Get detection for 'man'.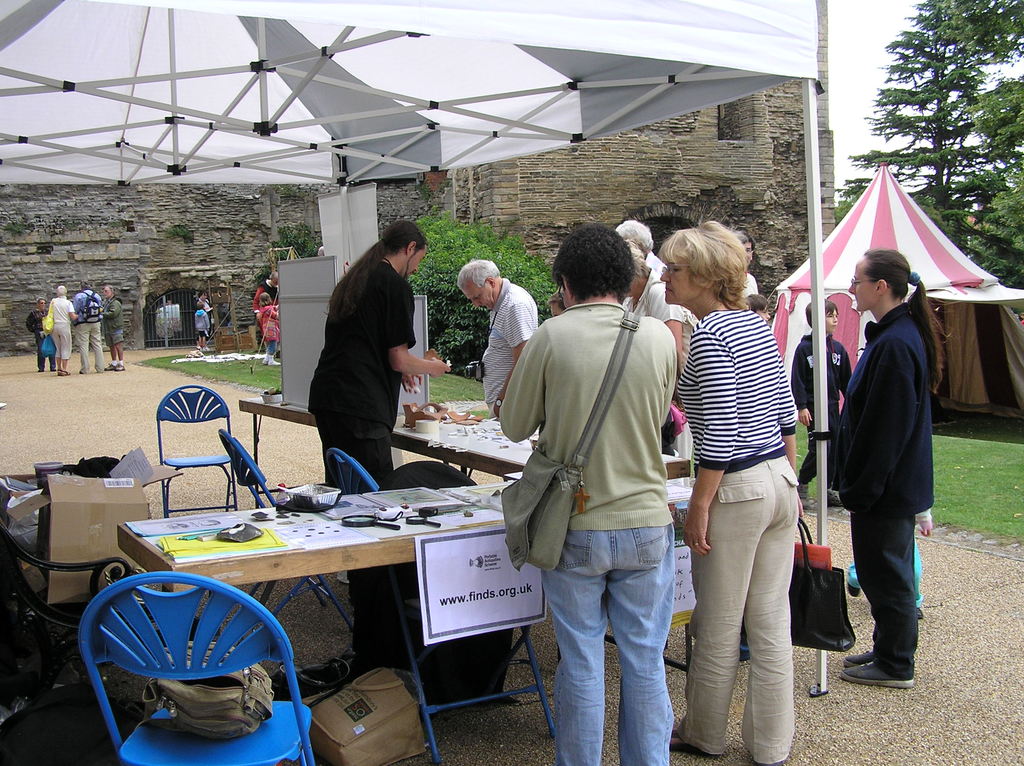
Detection: l=737, t=230, r=756, b=303.
